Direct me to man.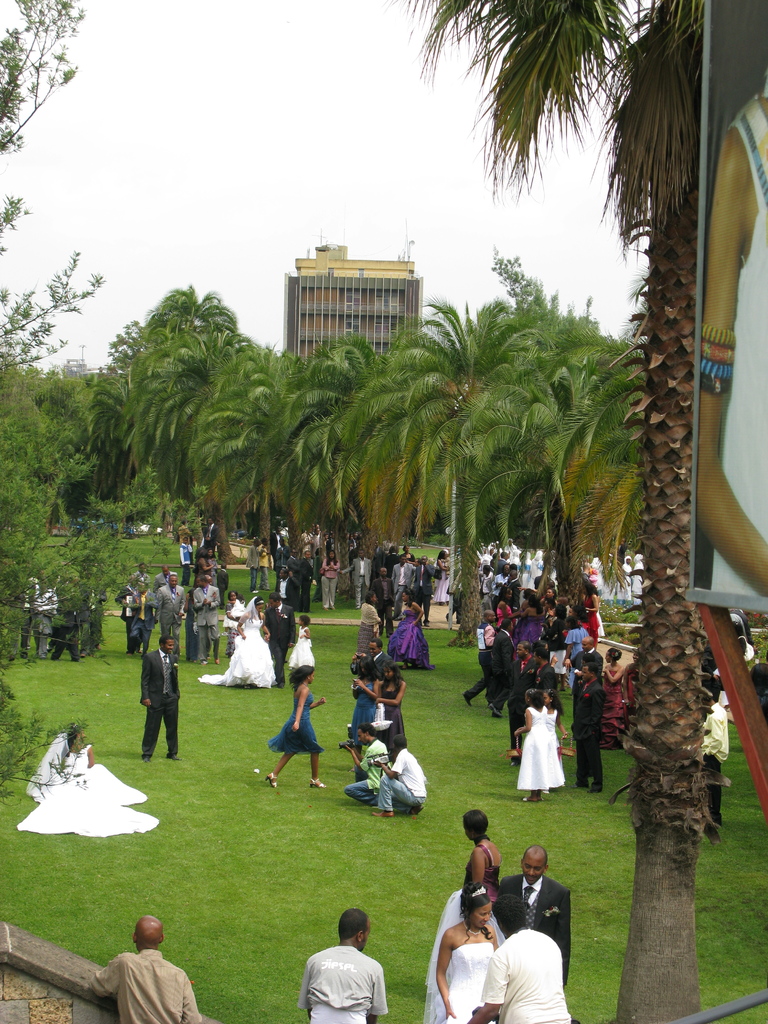
Direction: left=345, top=722, right=392, bottom=803.
